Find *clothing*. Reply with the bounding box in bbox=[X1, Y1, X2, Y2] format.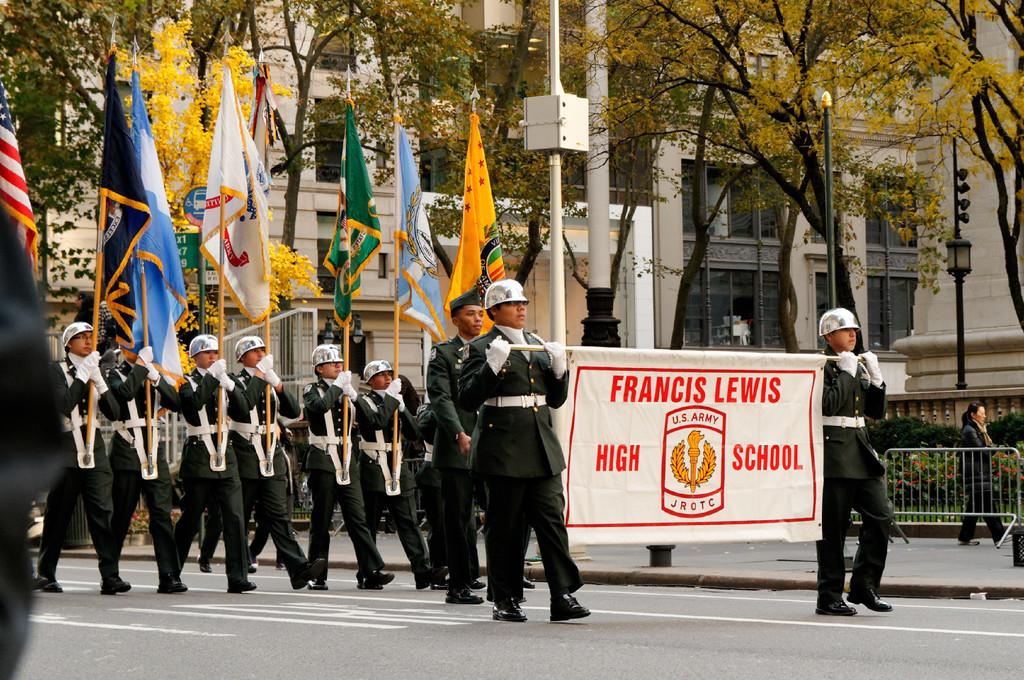
bbox=[0, 193, 83, 679].
